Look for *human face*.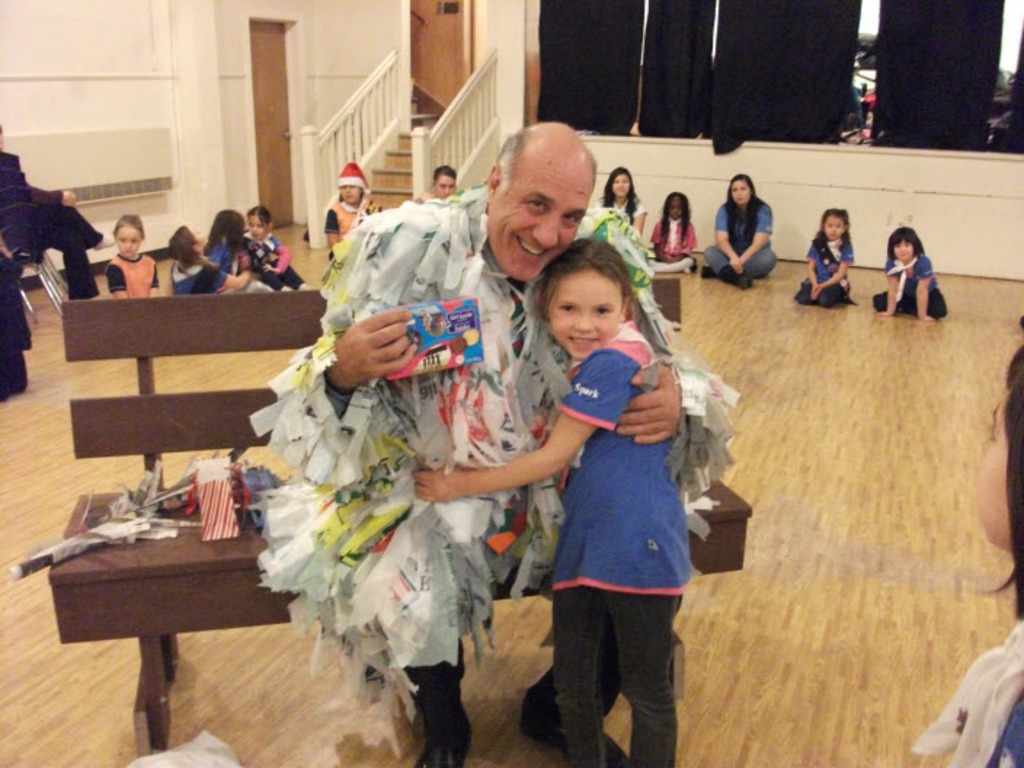
Found: [x1=732, y1=180, x2=748, y2=202].
